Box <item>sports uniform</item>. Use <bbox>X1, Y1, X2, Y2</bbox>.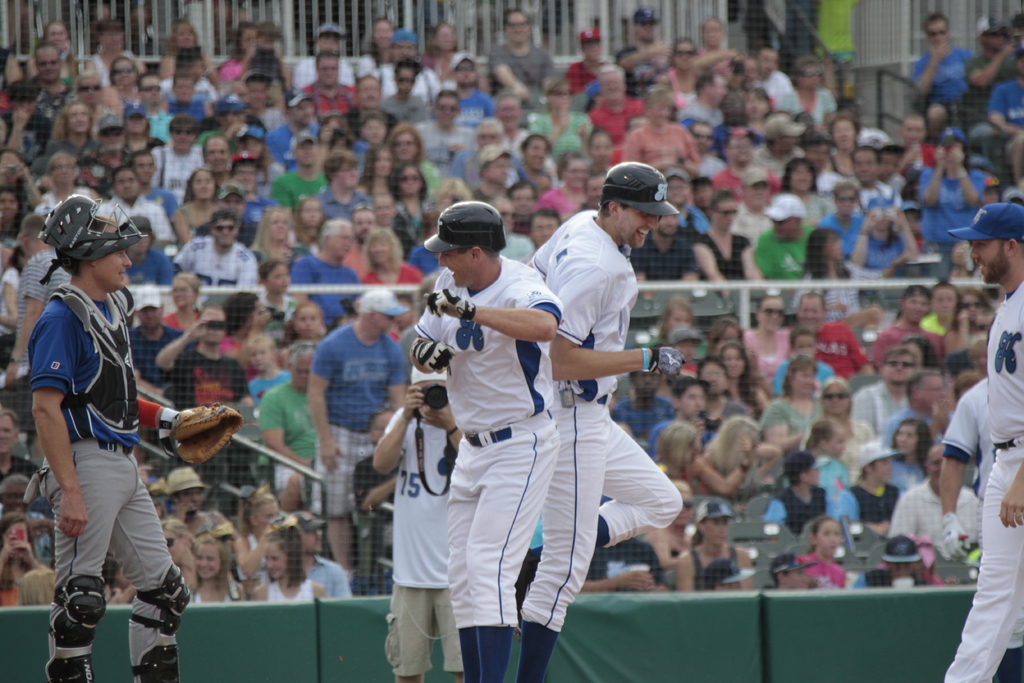
<bbox>936, 270, 1023, 682</bbox>.
